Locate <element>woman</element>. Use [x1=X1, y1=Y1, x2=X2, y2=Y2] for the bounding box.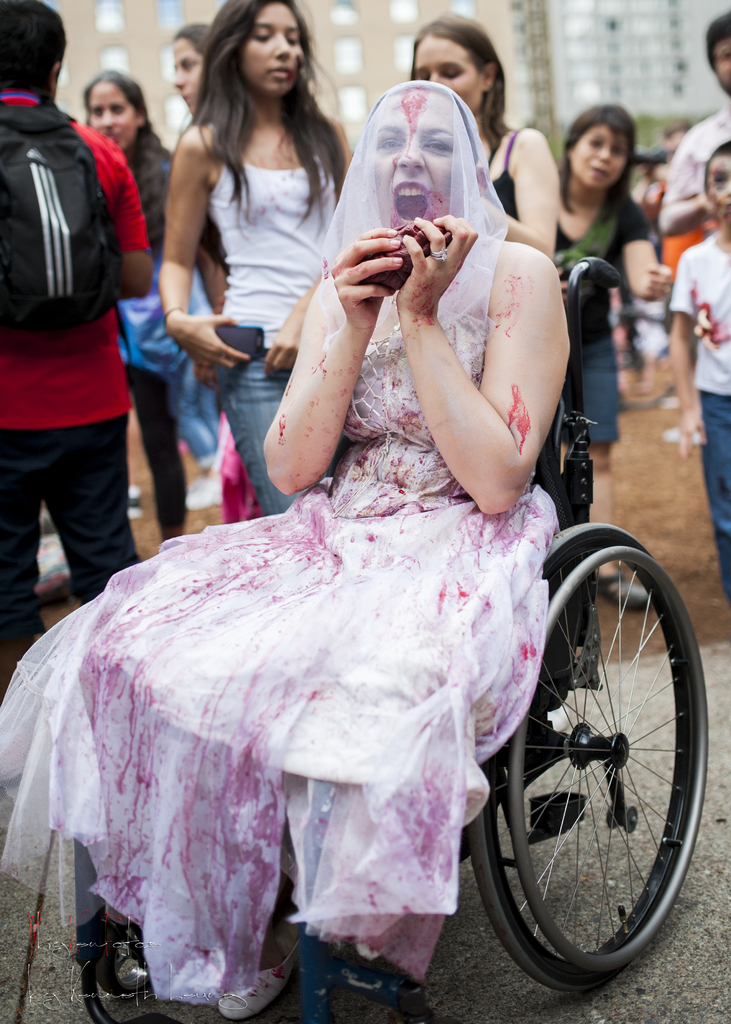
[x1=81, y1=68, x2=227, y2=542].
